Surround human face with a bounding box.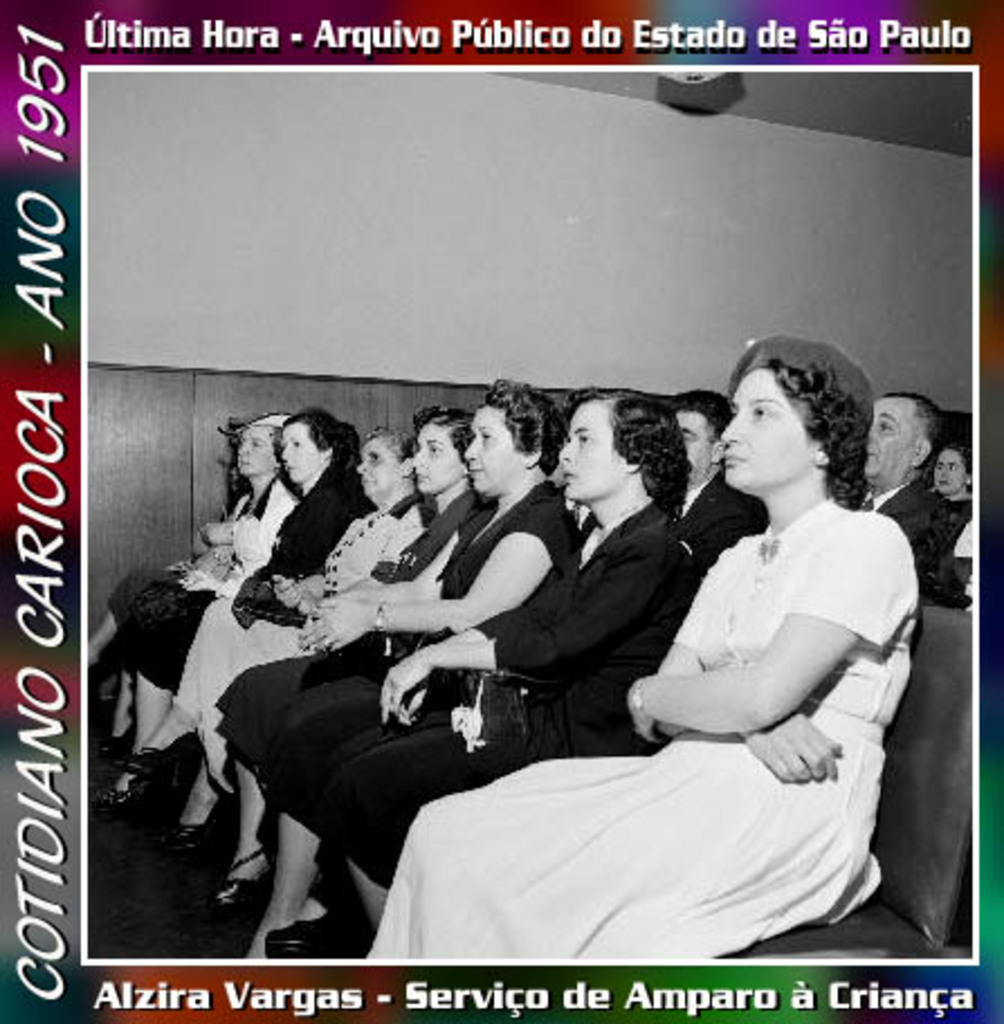
box(238, 431, 263, 481).
